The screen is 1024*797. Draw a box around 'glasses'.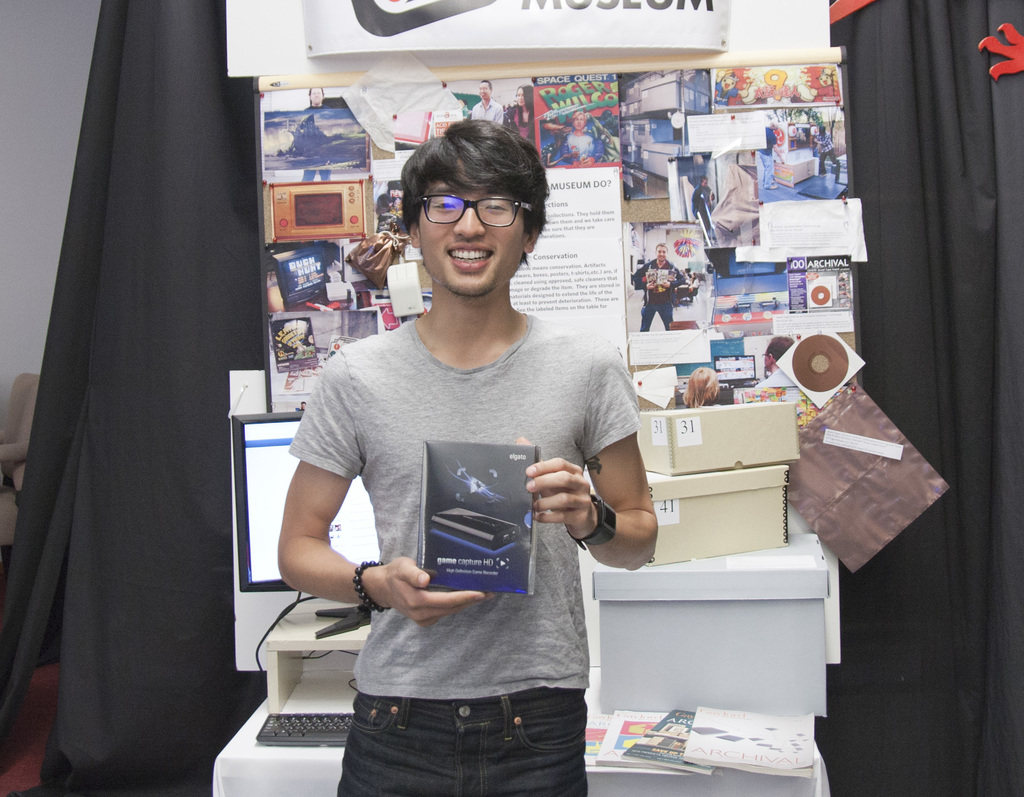
[x1=403, y1=184, x2=542, y2=236].
